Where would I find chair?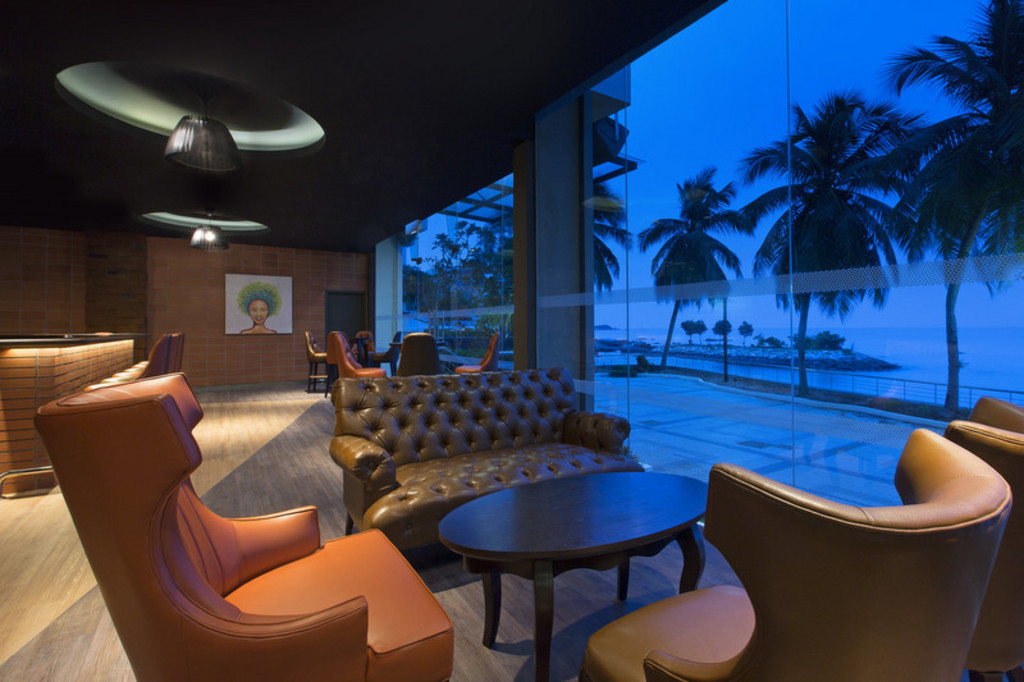
At [90, 335, 172, 386].
